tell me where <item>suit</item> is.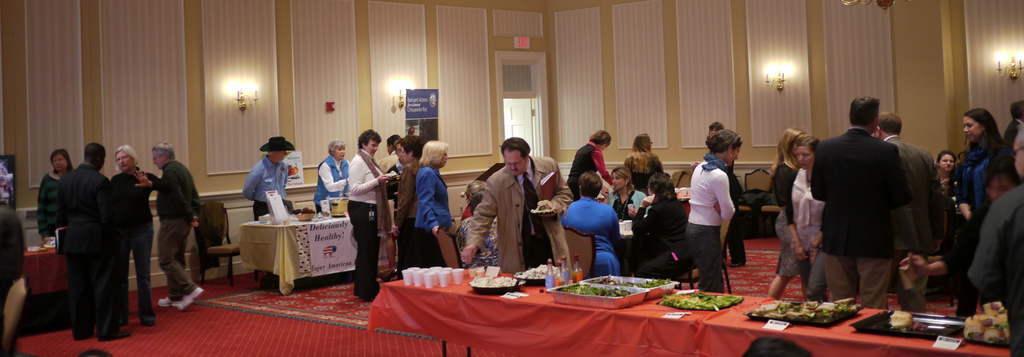
<item>suit</item> is at crop(393, 151, 420, 282).
